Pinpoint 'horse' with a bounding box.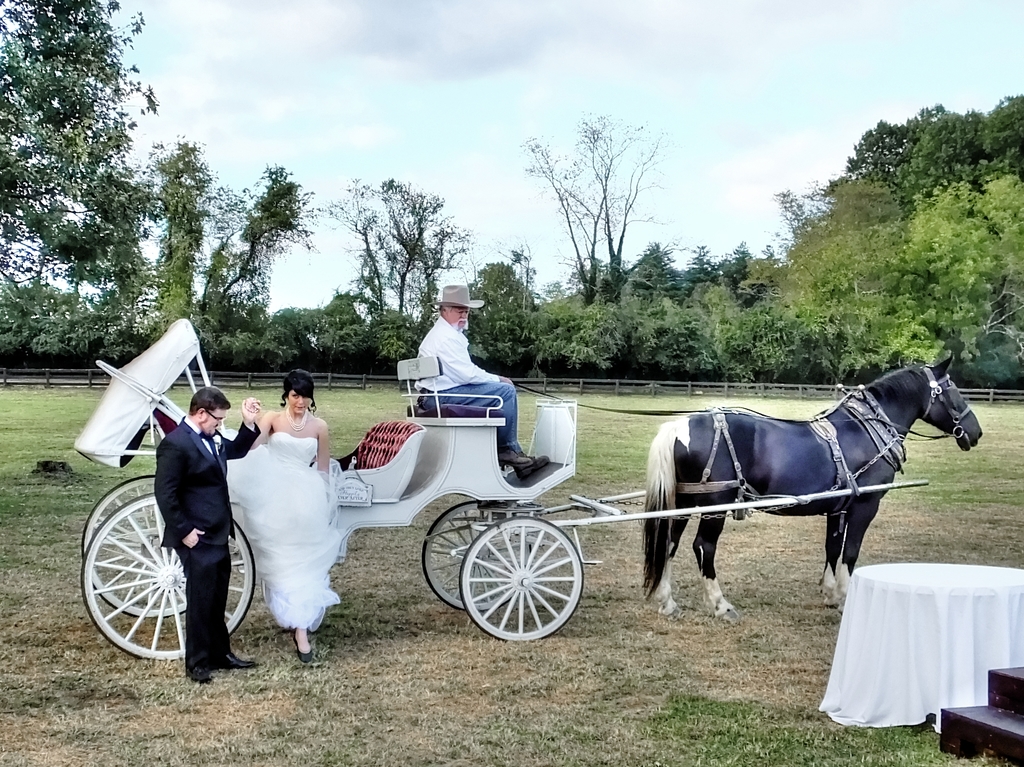
x1=645 y1=349 x2=983 y2=625.
